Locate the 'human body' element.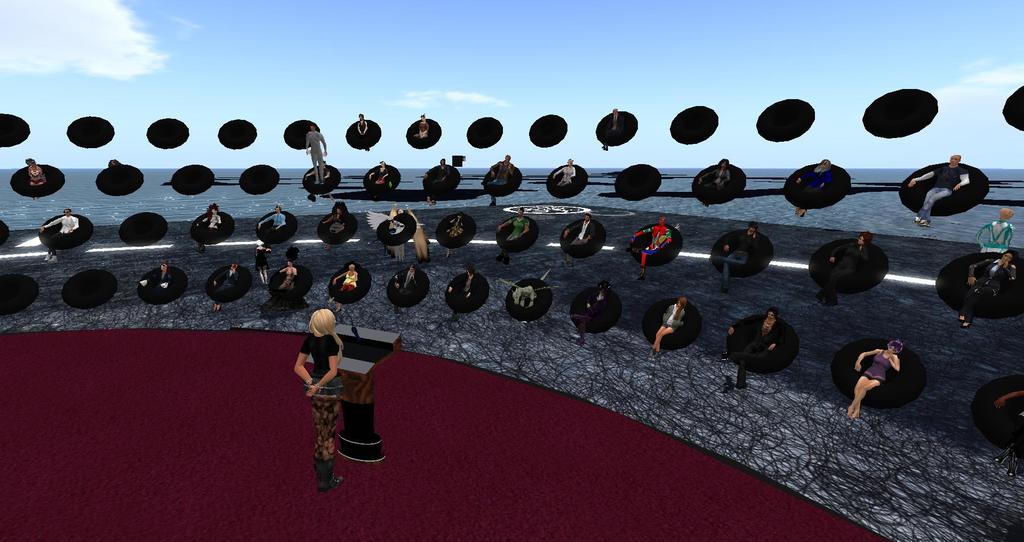
Element bbox: 905, 162, 973, 228.
